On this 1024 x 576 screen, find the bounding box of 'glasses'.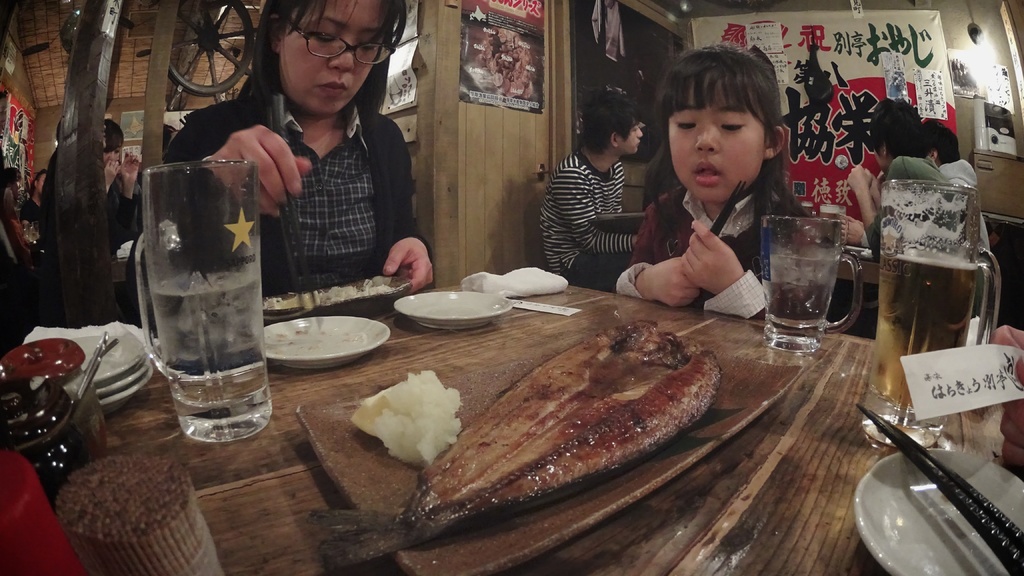
Bounding box: region(275, 15, 394, 74).
